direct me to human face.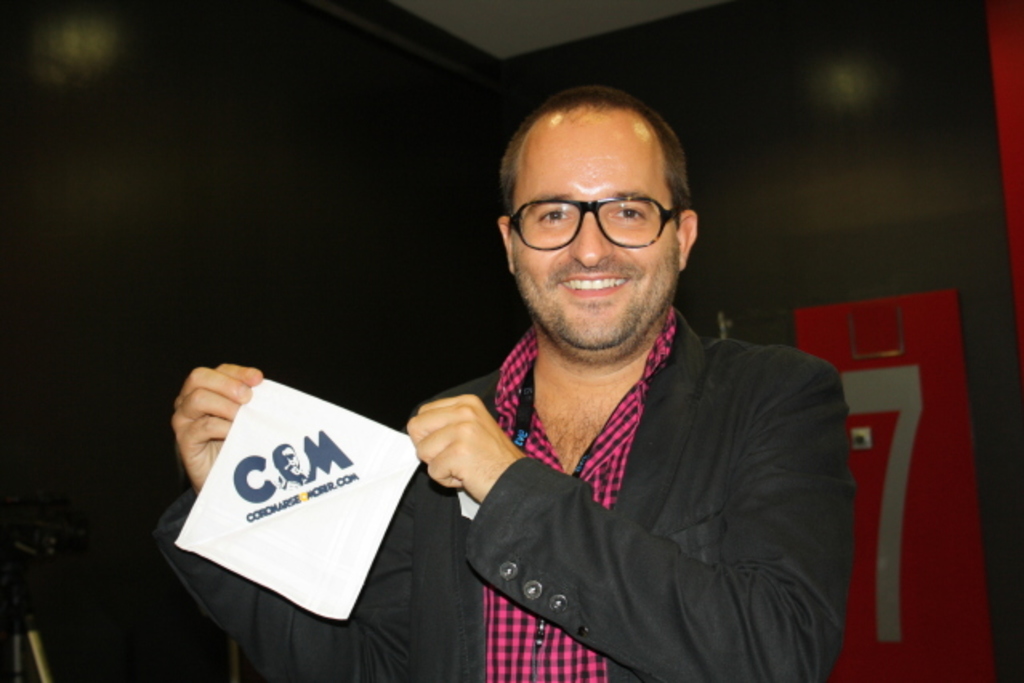
Direction: 280, 447, 300, 471.
